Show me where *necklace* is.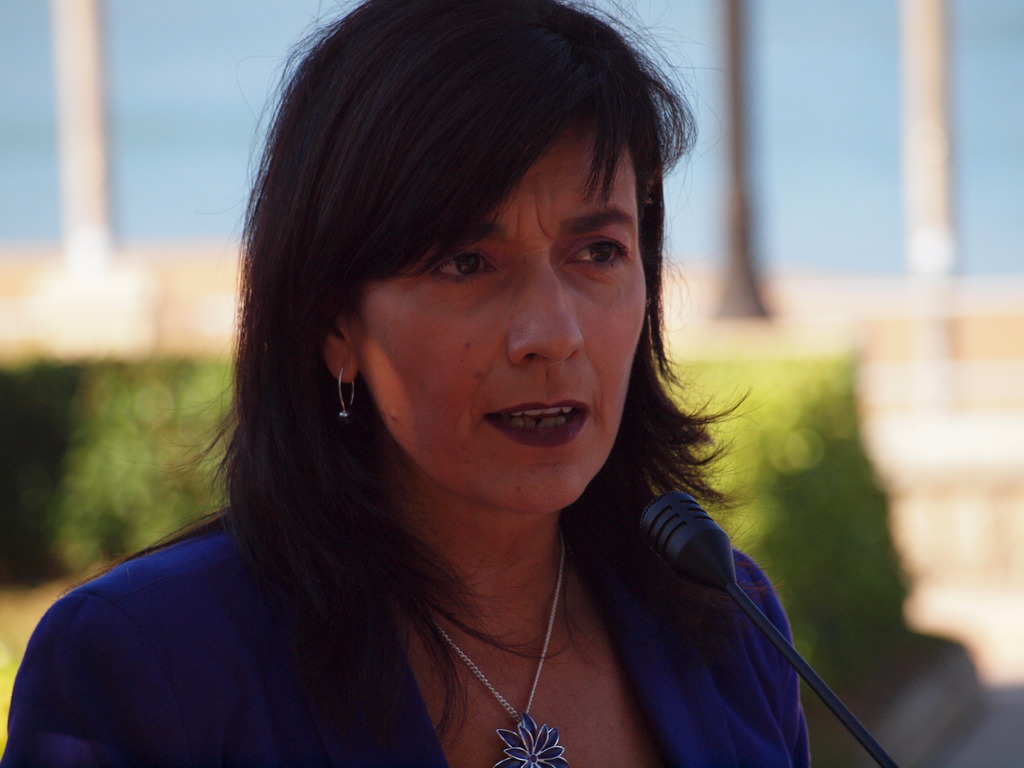
*necklace* is at {"left": 406, "top": 532, "right": 566, "bottom": 767}.
